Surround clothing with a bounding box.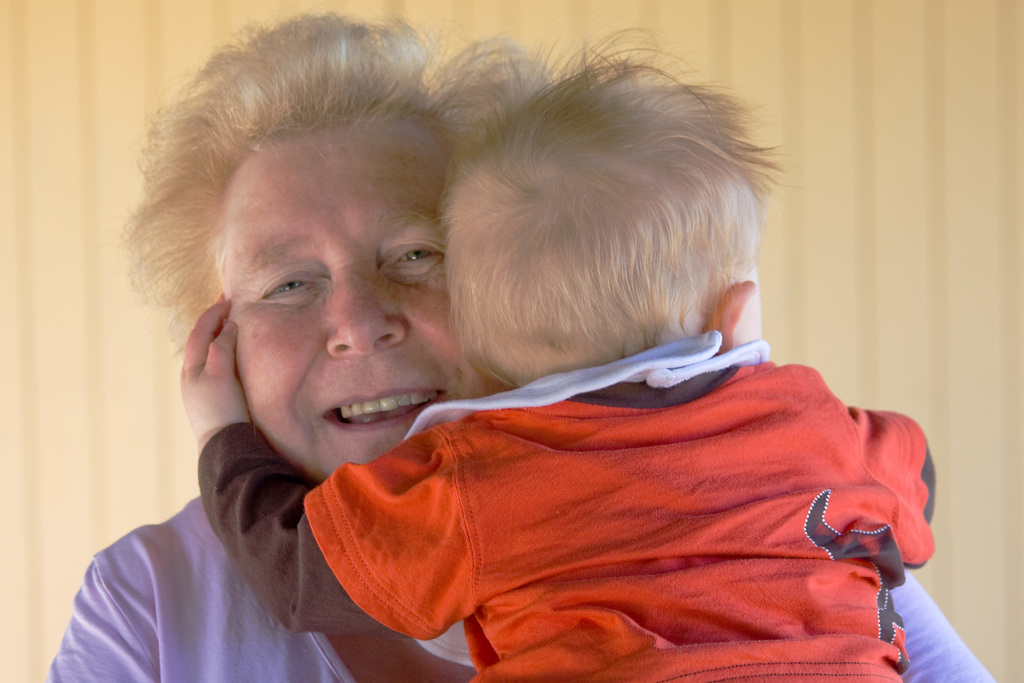
[x1=29, y1=473, x2=1012, y2=682].
